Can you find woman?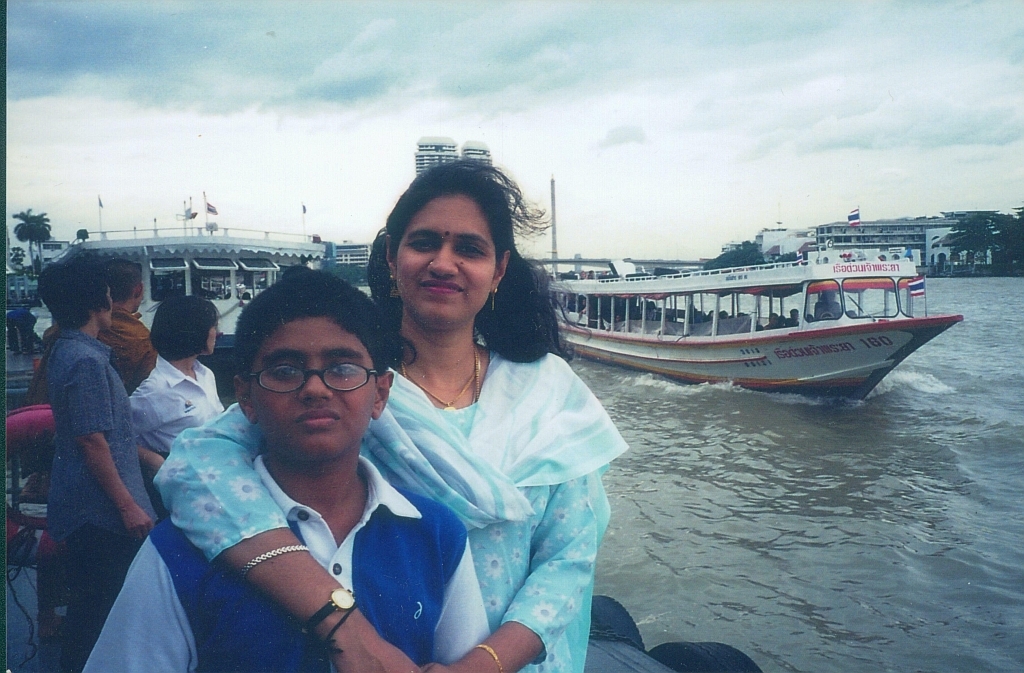
Yes, bounding box: select_region(151, 158, 617, 672).
